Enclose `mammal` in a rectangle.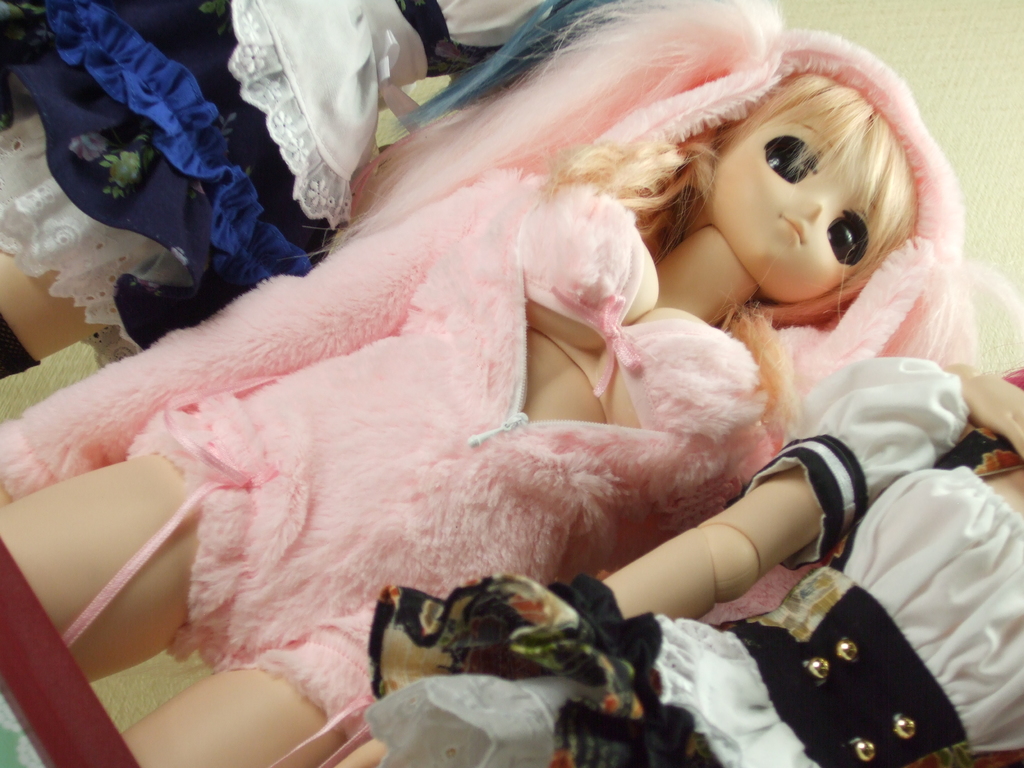
box=[0, 0, 1023, 767].
